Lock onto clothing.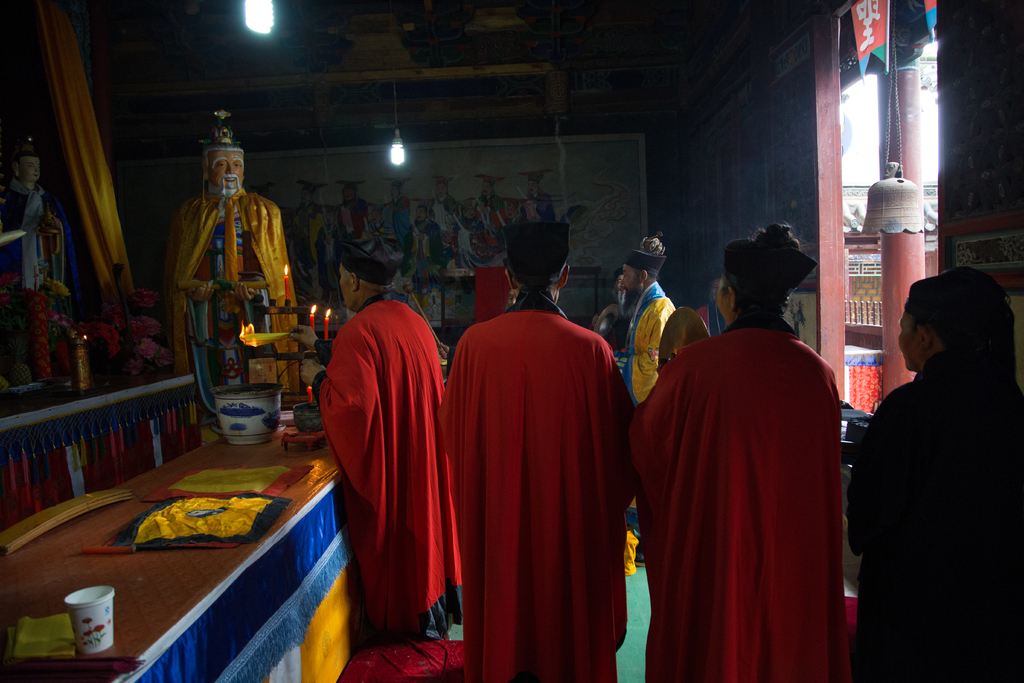
Locked: (left=299, top=285, right=464, bottom=655).
